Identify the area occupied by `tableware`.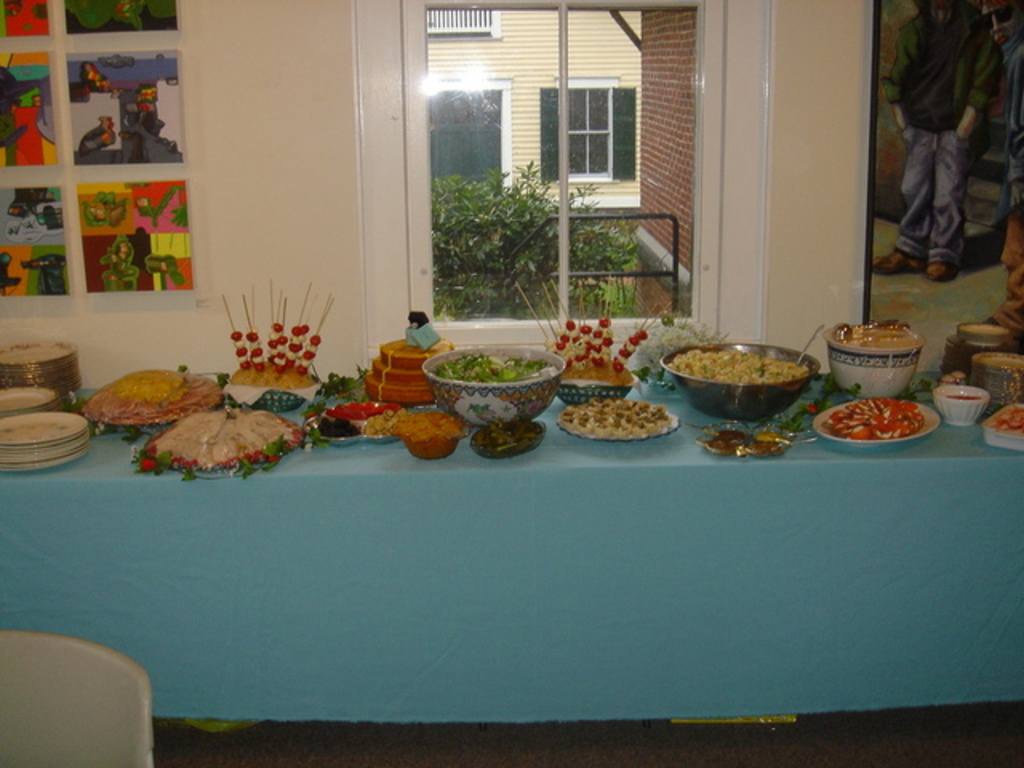
Area: [934,384,990,422].
